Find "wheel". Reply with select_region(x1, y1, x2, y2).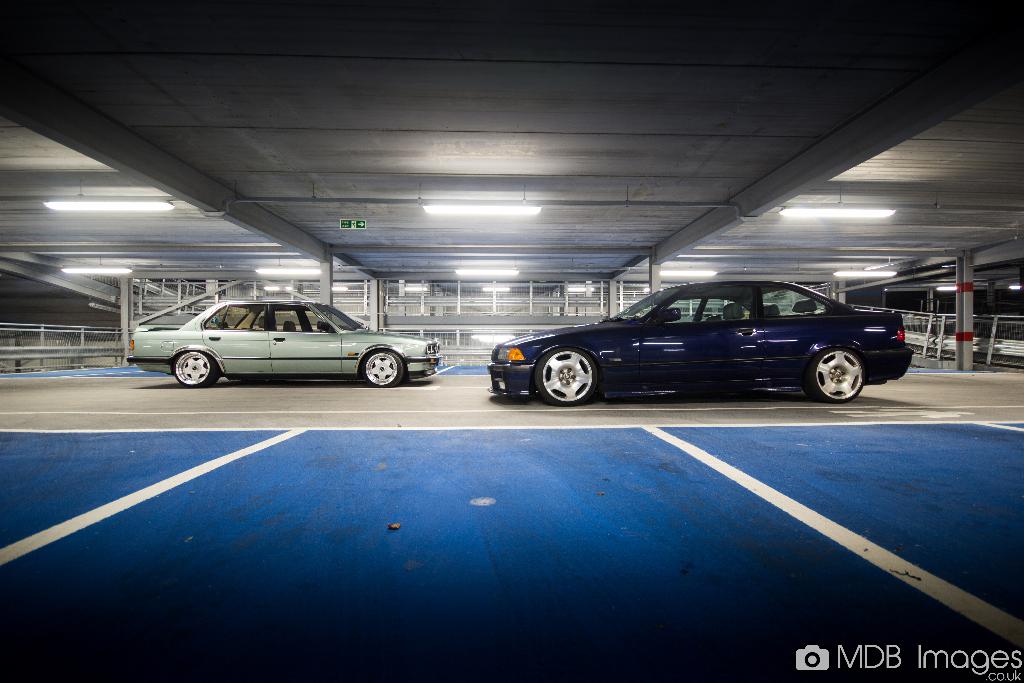
select_region(808, 342, 881, 407).
